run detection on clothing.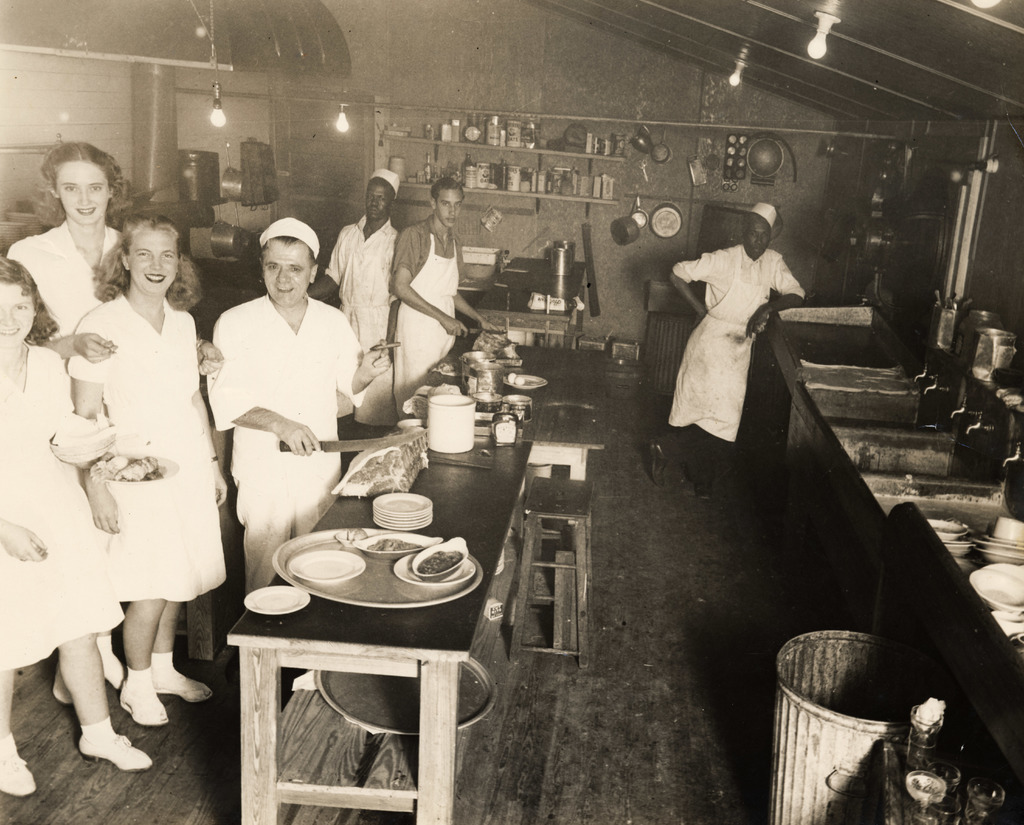
Result: 324 215 398 426.
